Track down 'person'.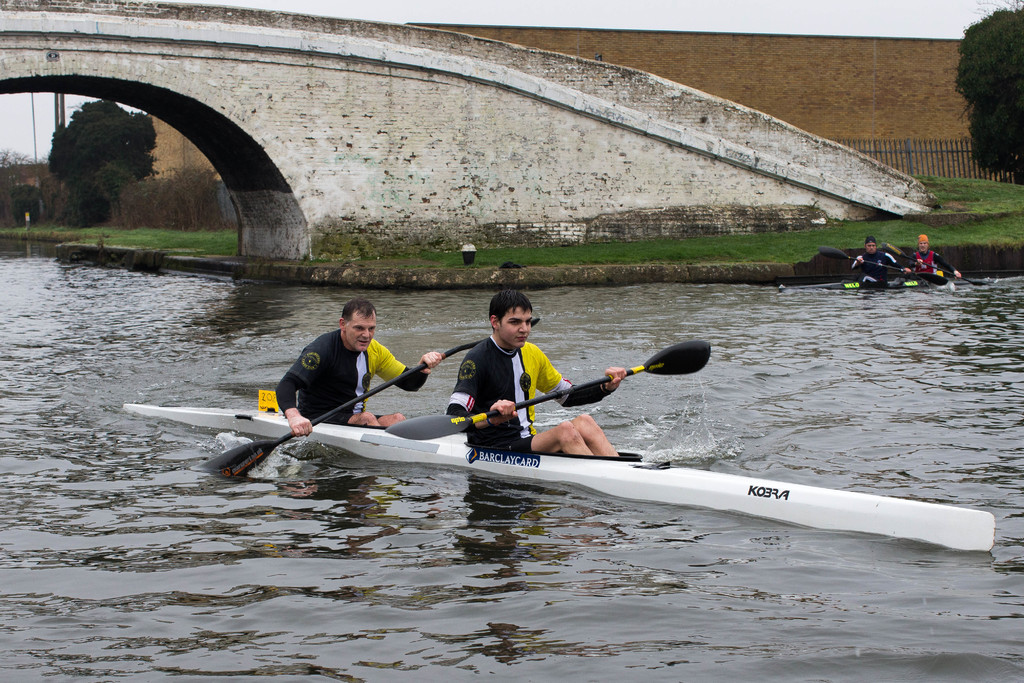
Tracked to left=909, top=234, right=966, bottom=288.
